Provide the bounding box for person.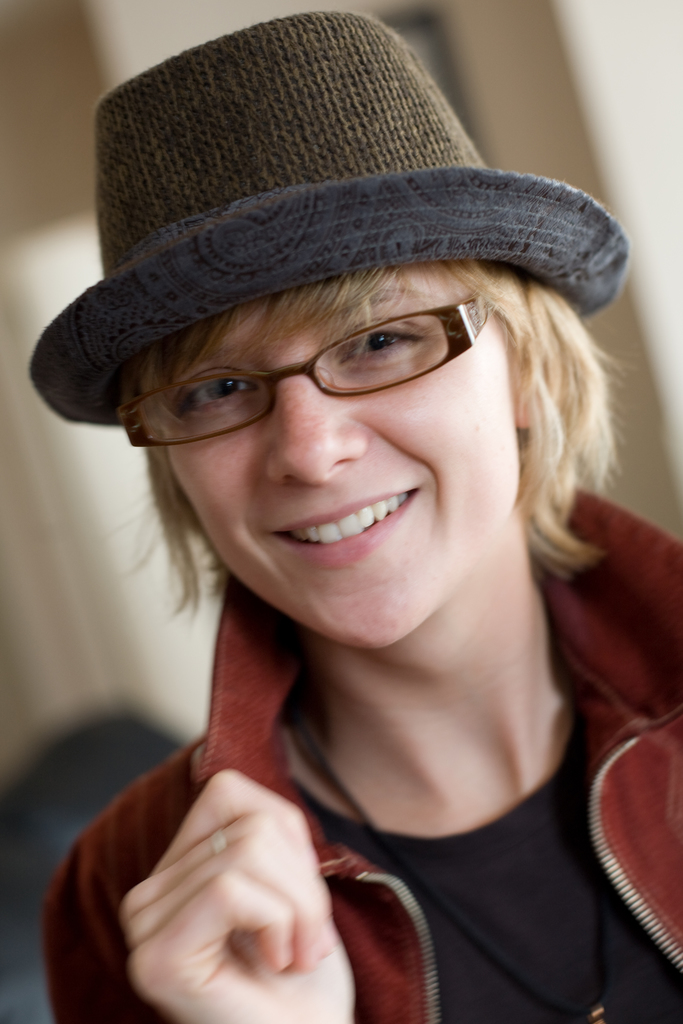
{"left": 10, "top": 74, "right": 670, "bottom": 1023}.
